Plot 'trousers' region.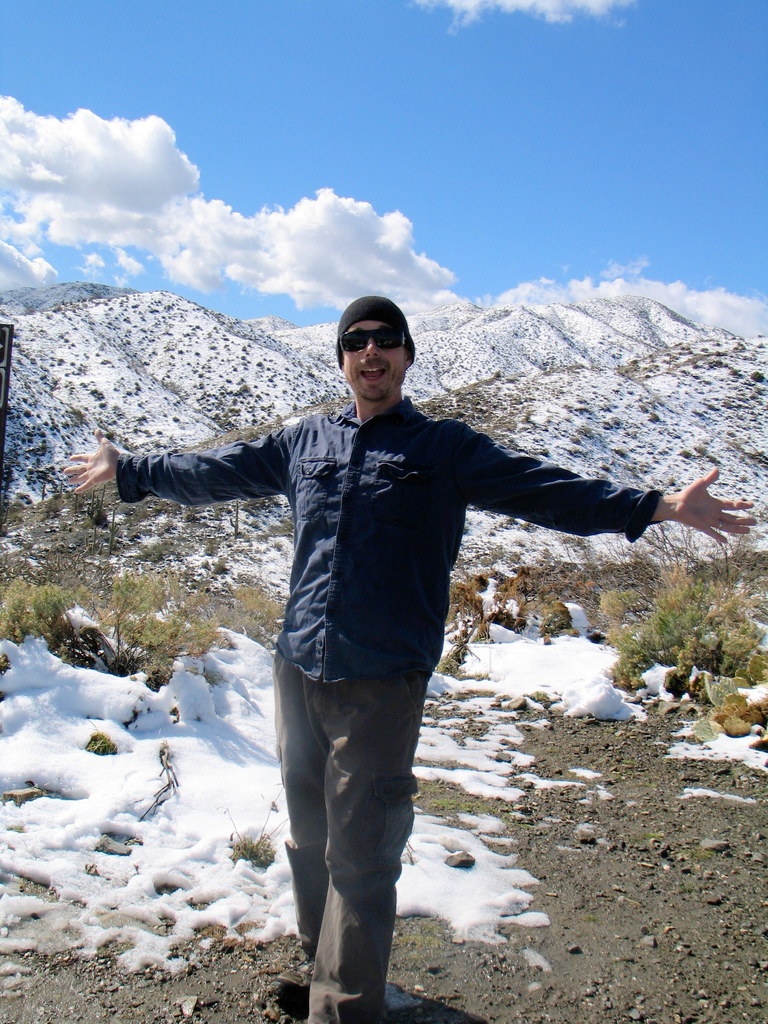
Plotted at (x1=269, y1=643, x2=425, y2=978).
